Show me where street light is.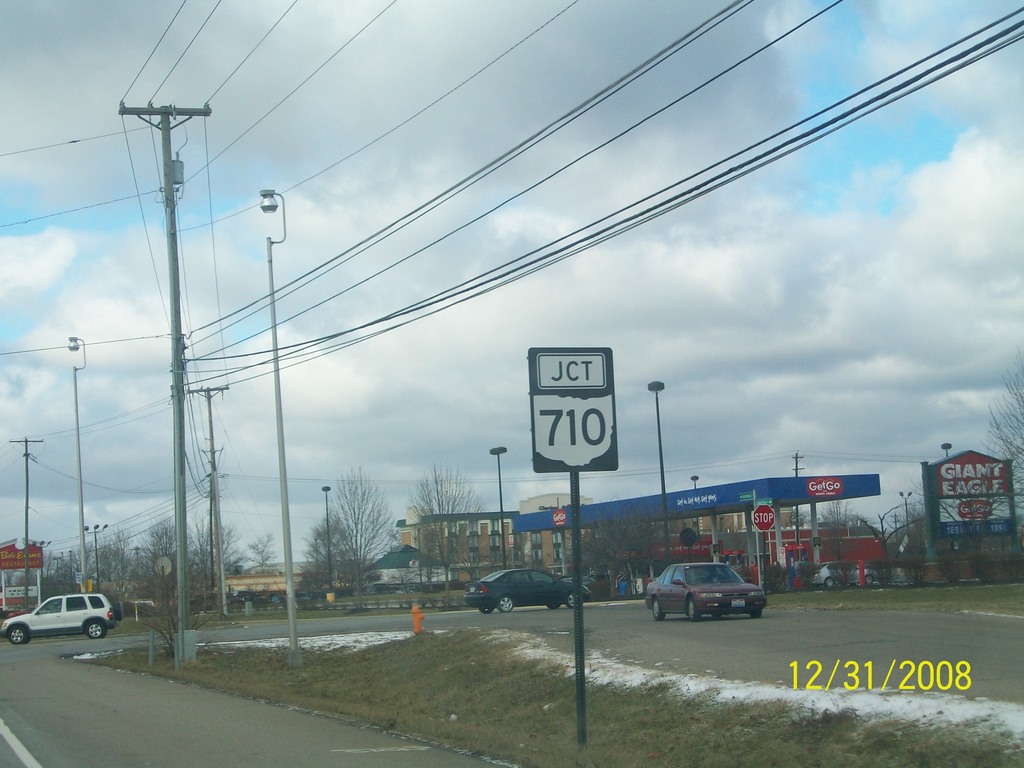
street light is at [646,381,666,564].
